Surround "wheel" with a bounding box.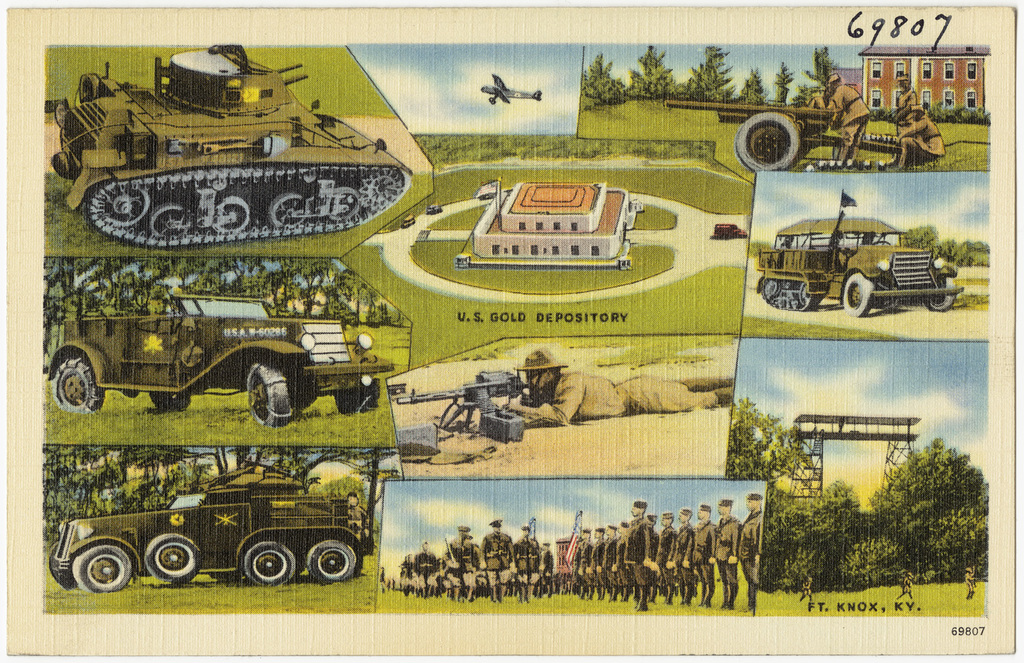
<box>70,544,134,593</box>.
